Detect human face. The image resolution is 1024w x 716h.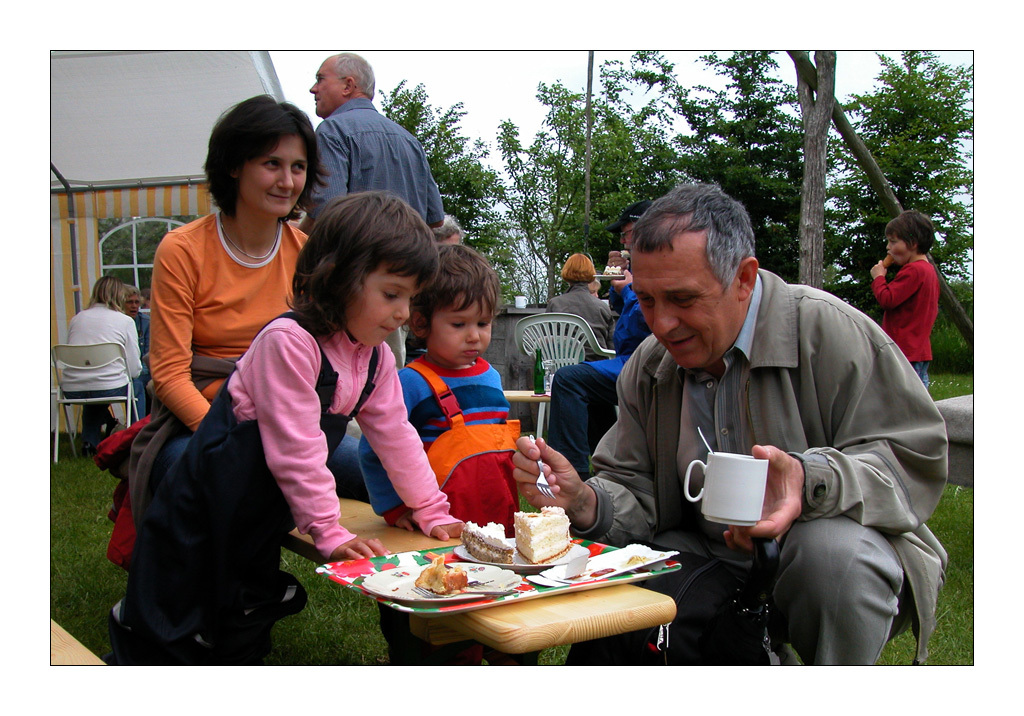
309 60 339 115.
